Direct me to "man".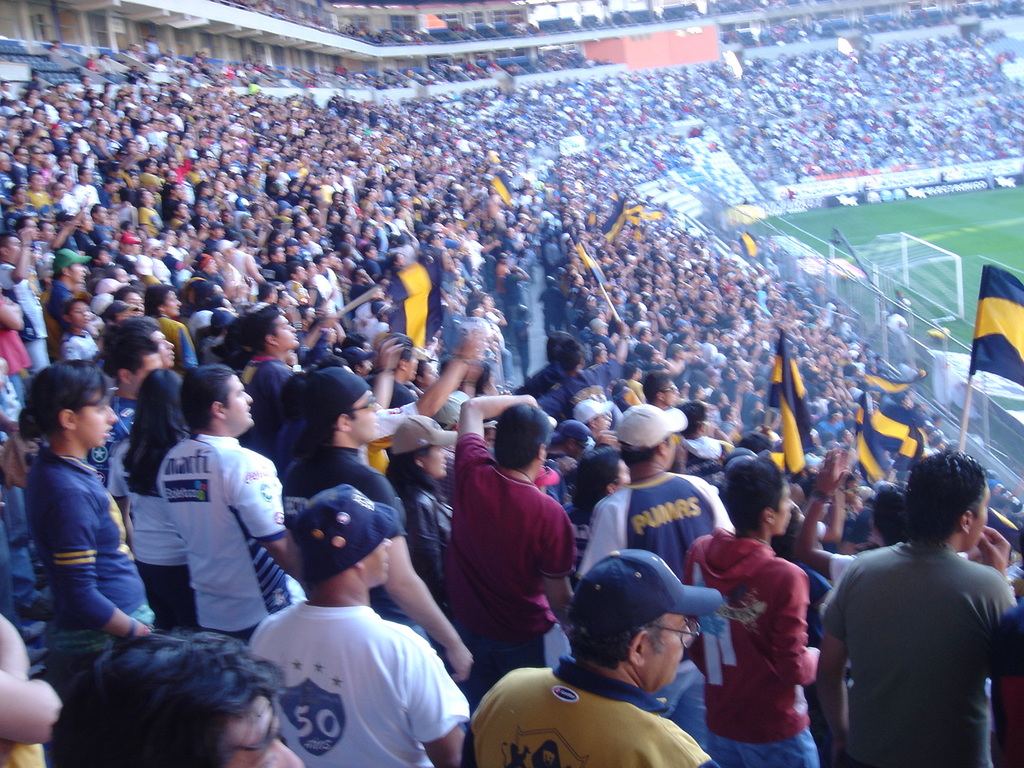
Direction: 50, 632, 301, 767.
